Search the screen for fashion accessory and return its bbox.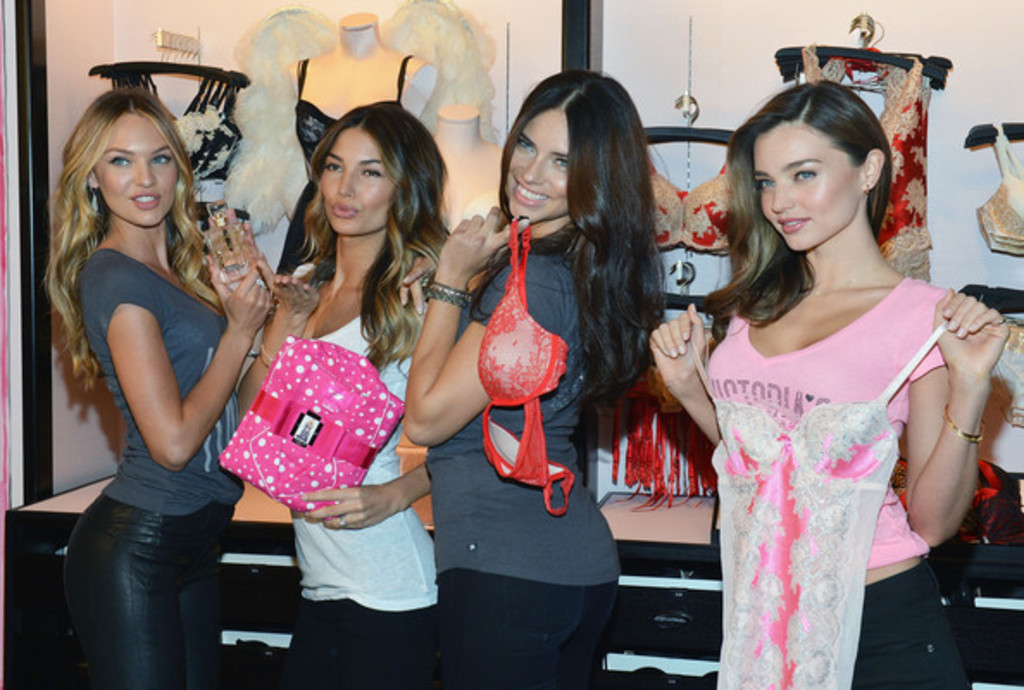
Found: bbox=[943, 402, 984, 442].
